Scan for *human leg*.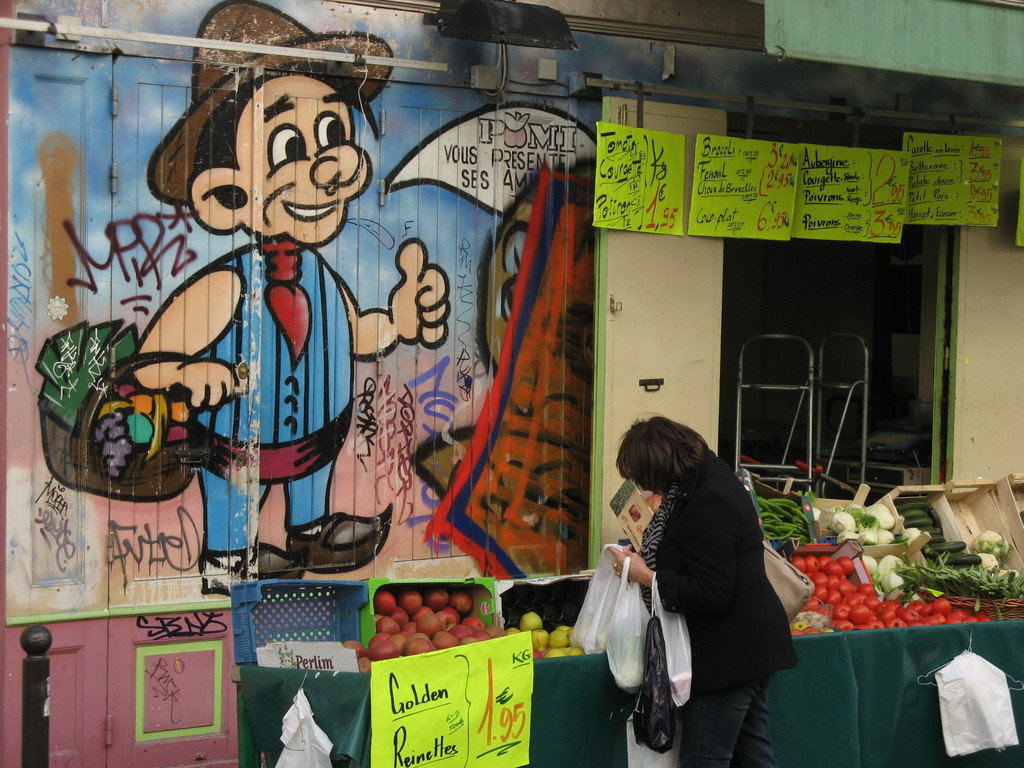
Scan result: pyautogui.locateOnScreen(738, 688, 768, 767).
